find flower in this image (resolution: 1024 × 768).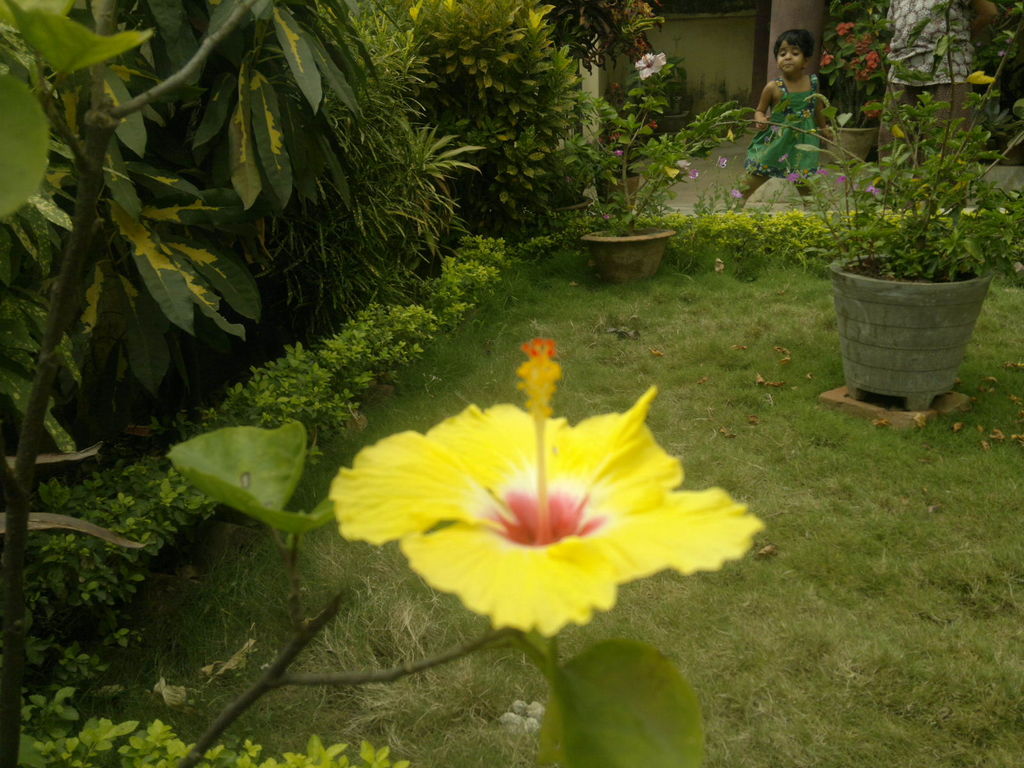
332/362/737/634.
